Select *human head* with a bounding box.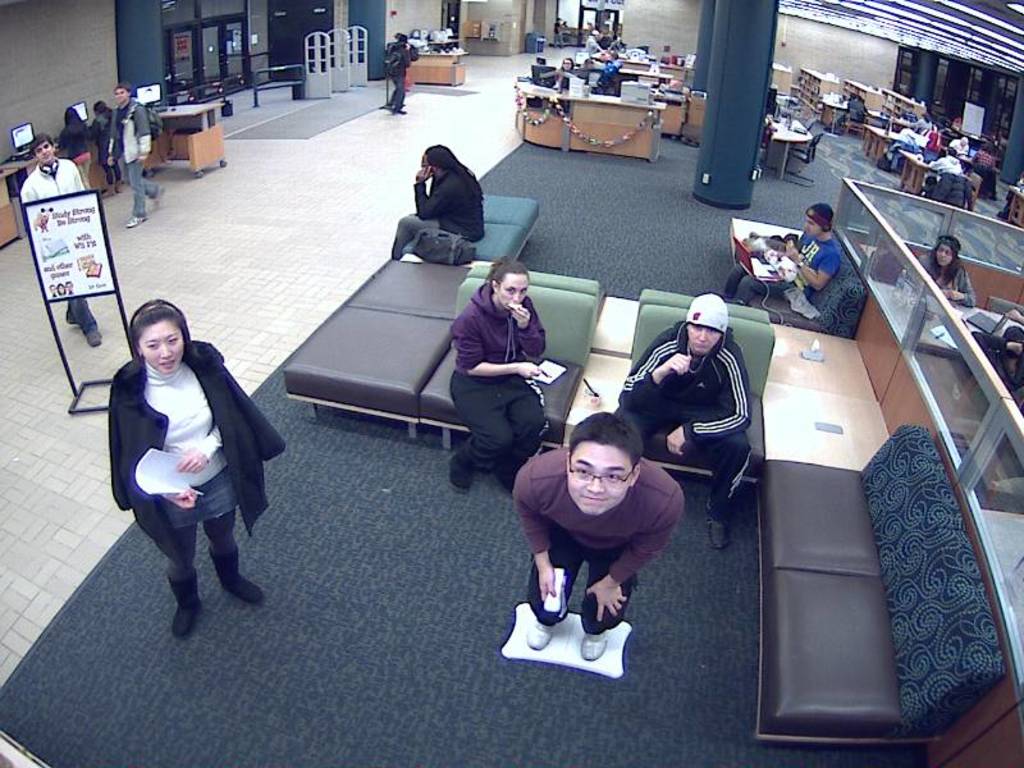
BBox(27, 132, 56, 163).
